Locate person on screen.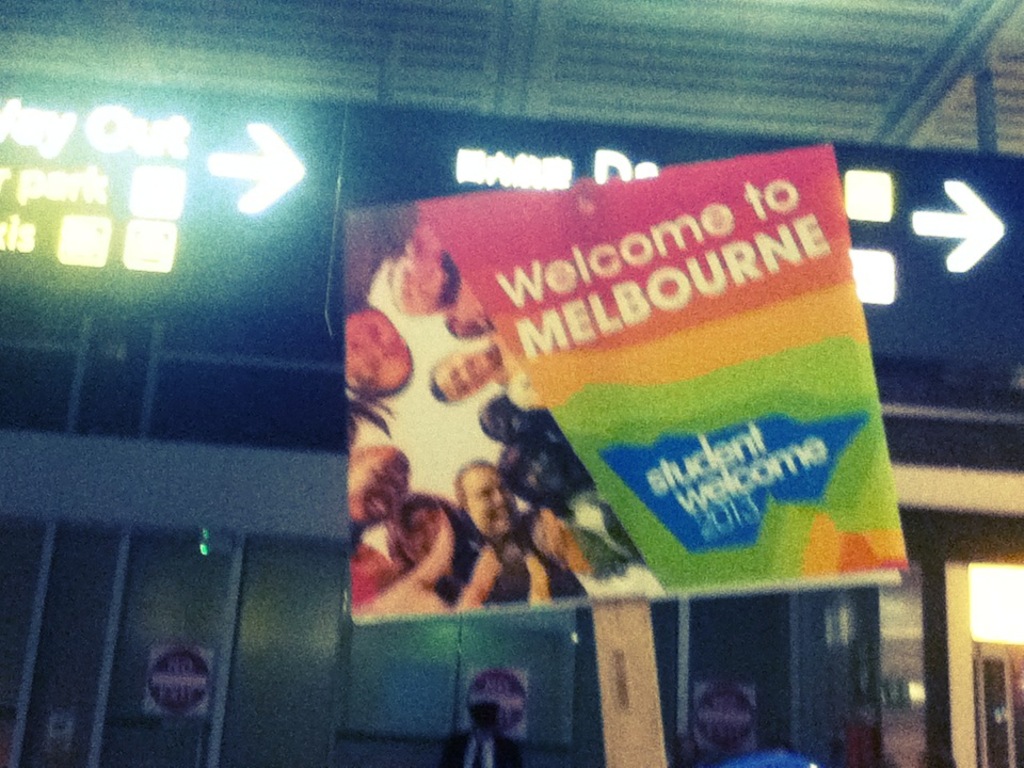
On screen at 444,461,590,607.
